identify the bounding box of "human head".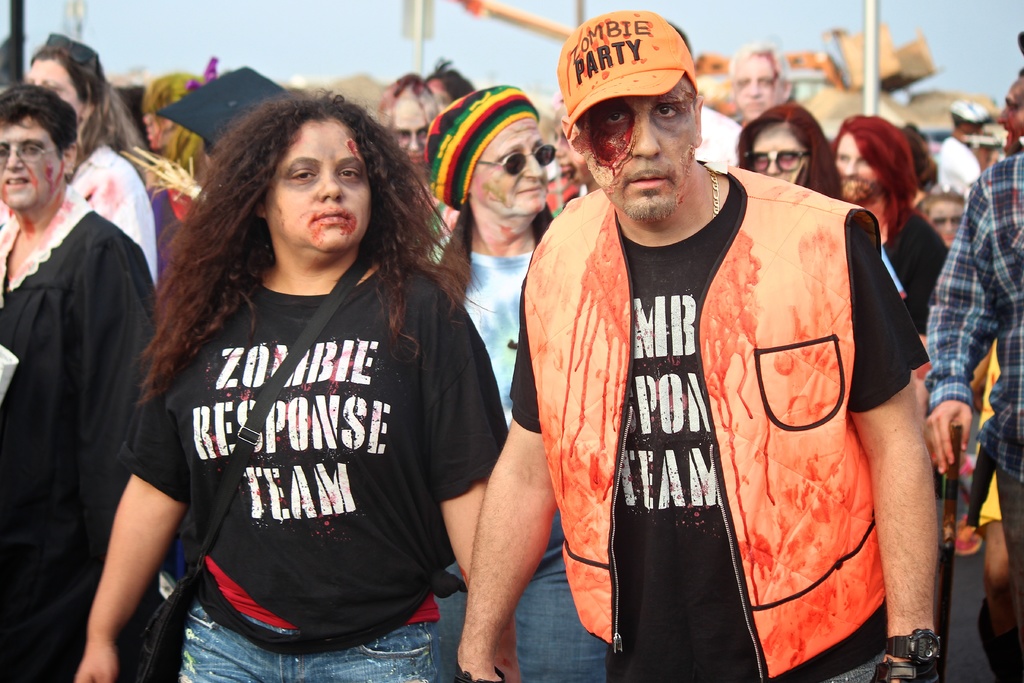
[206, 84, 423, 264].
